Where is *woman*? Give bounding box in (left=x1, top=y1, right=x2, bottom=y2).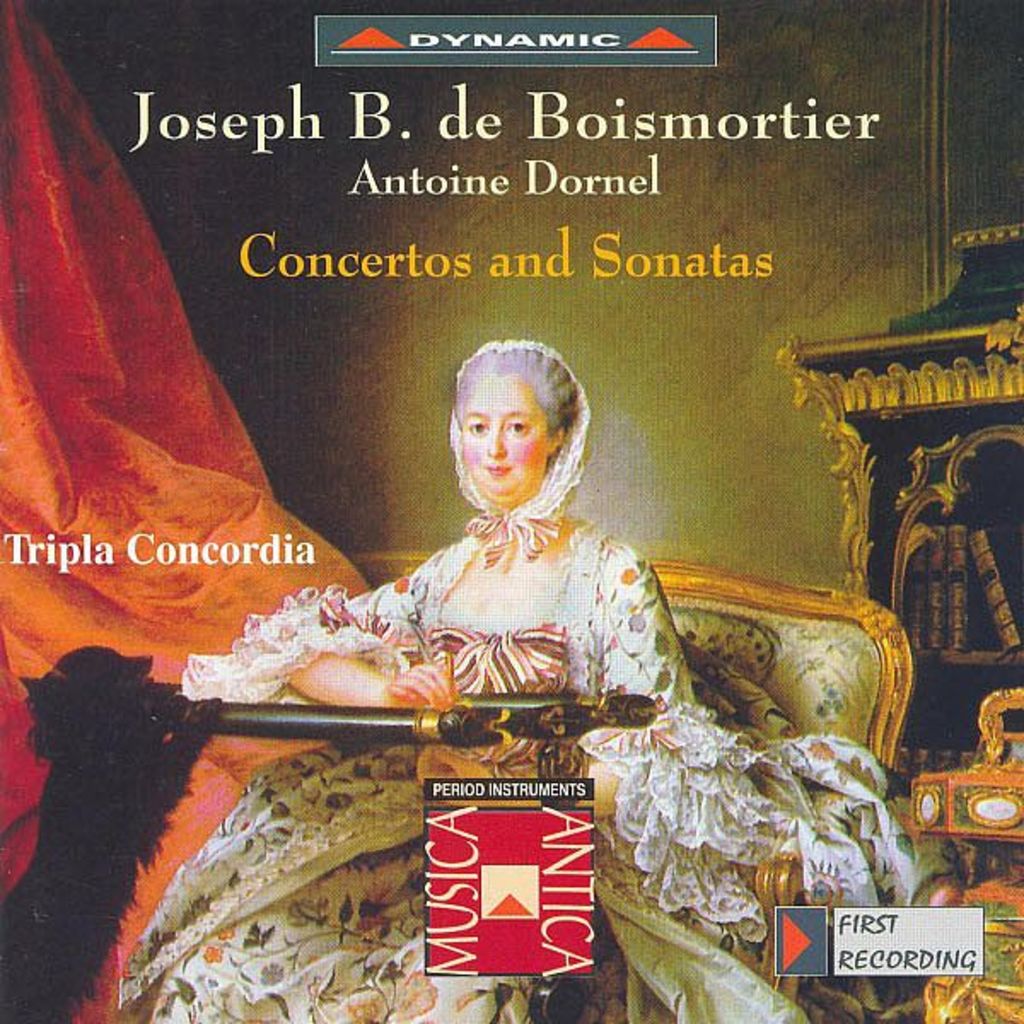
(left=111, top=336, right=939, bottom=1022).
